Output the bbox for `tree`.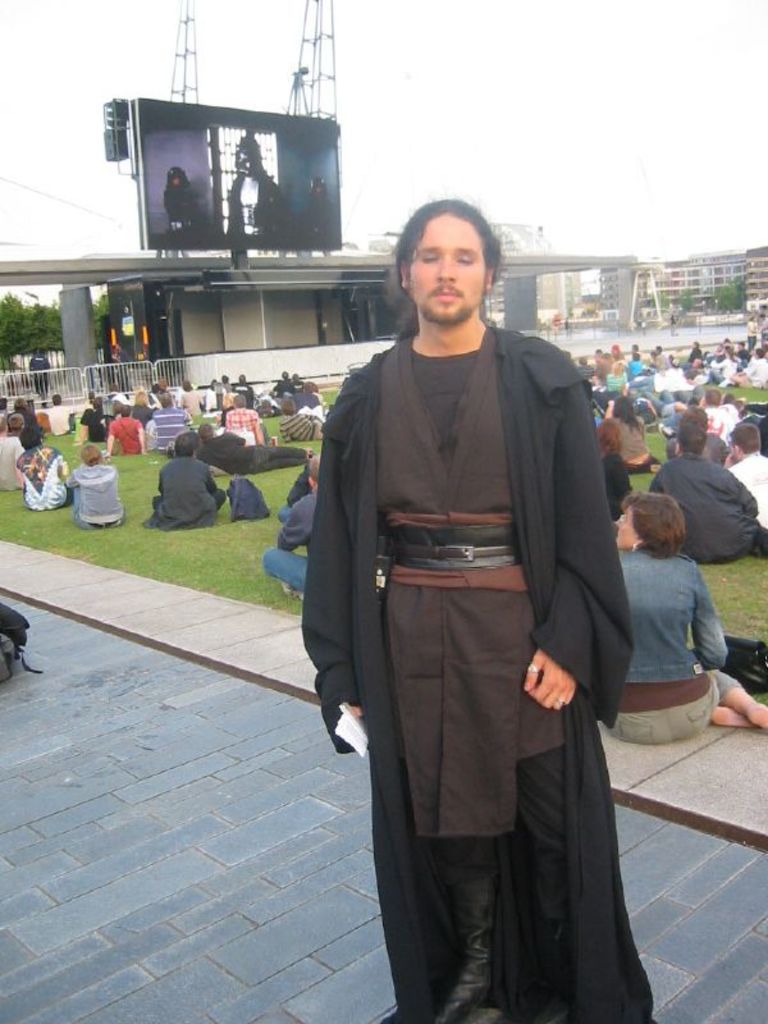
[0, 282, 60, 362].
